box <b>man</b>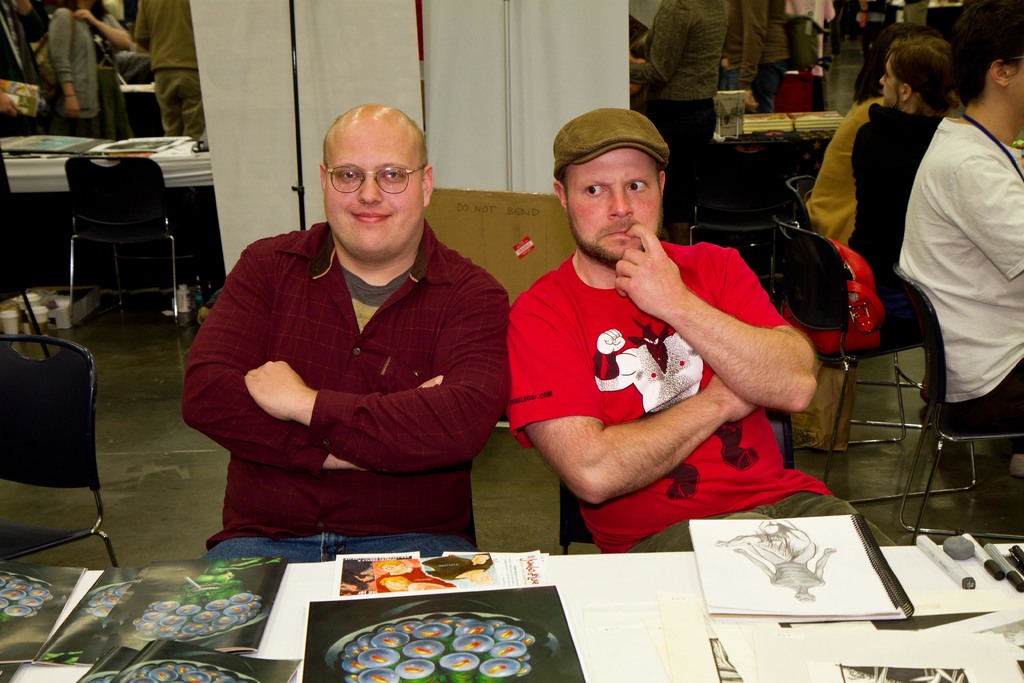
[x1=504, y1=119, x2=903, y2=551]
